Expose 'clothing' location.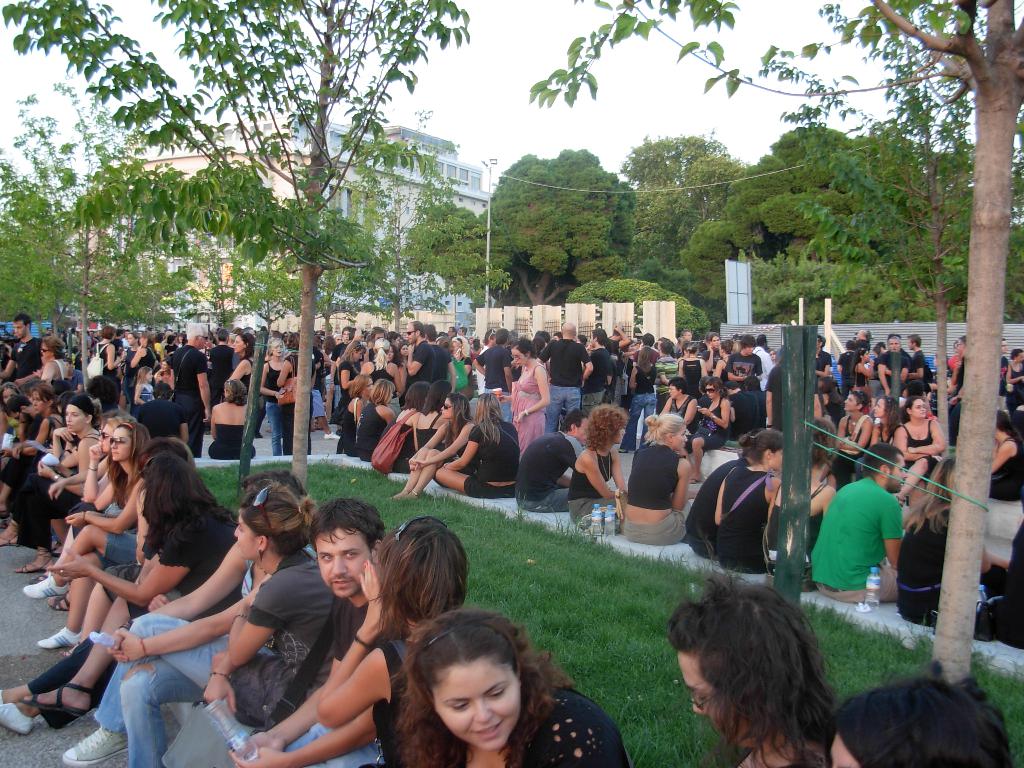
Exposed at <box>570,451,614,498</box>.
